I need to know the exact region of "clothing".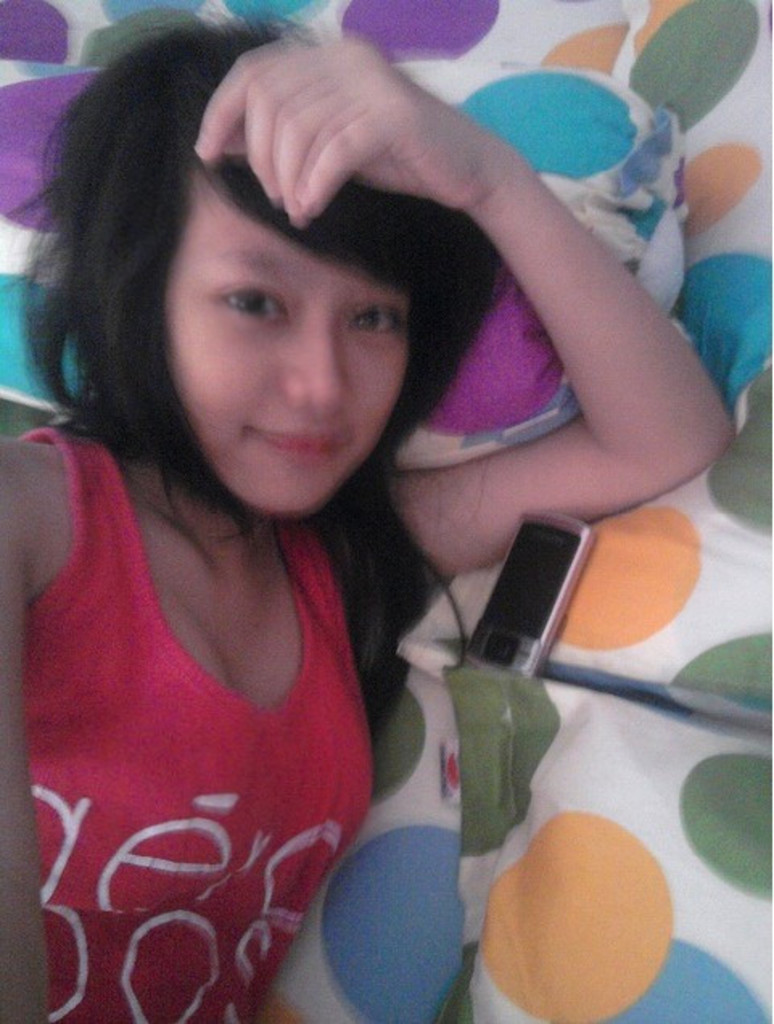
Region: 24,425,375,1022.
